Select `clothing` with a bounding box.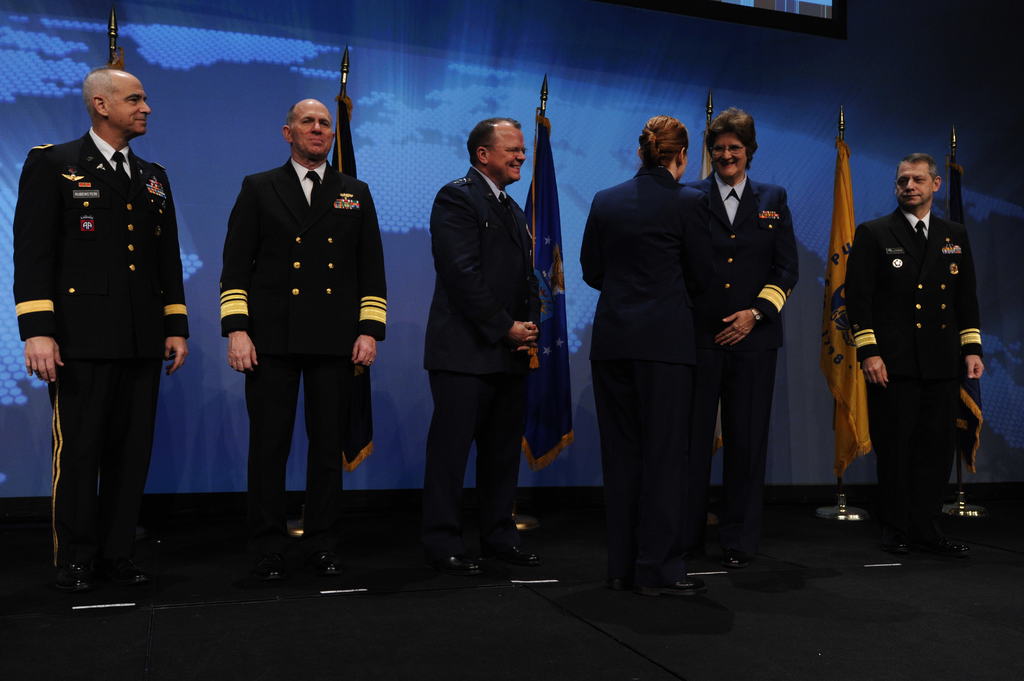
[left=218, top=151, right=390, bottom=545].
